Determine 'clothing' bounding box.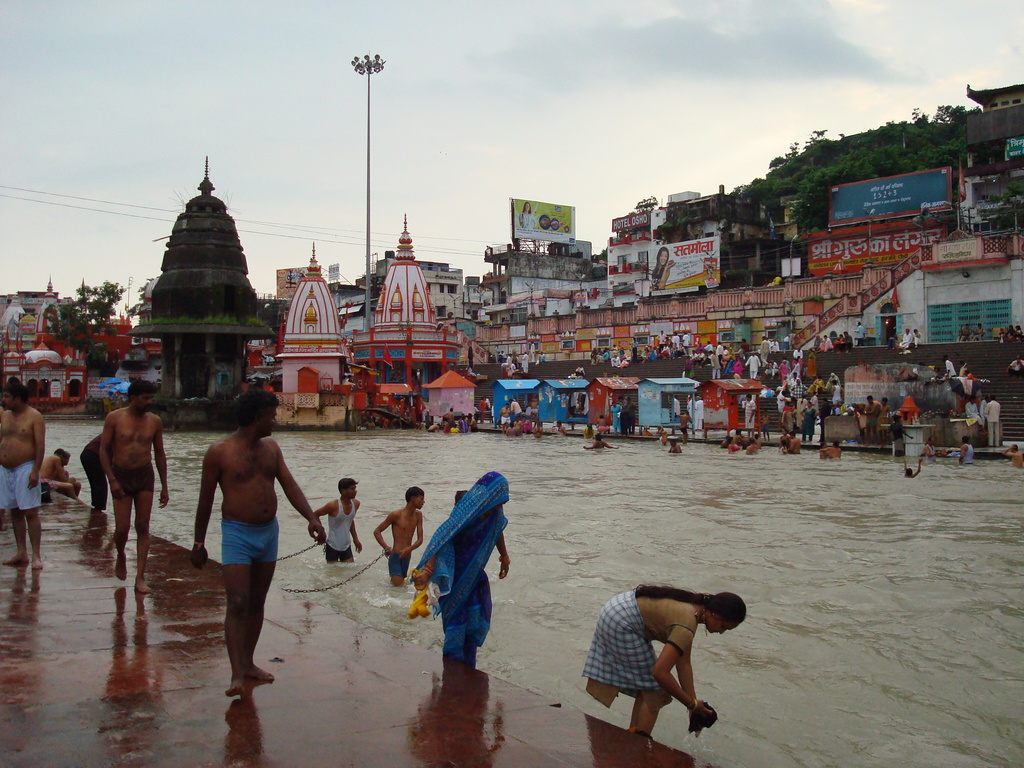
Determined: rect(0, 456, 44, 511).
